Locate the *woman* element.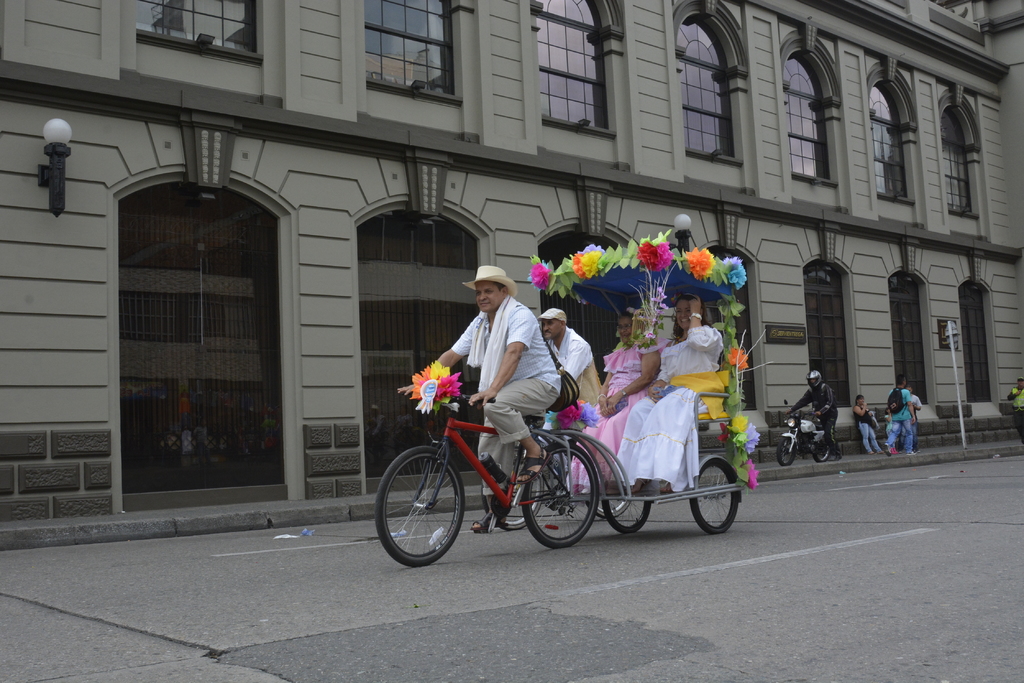
Element bbox: select_region(855, 394, 884, 455).
